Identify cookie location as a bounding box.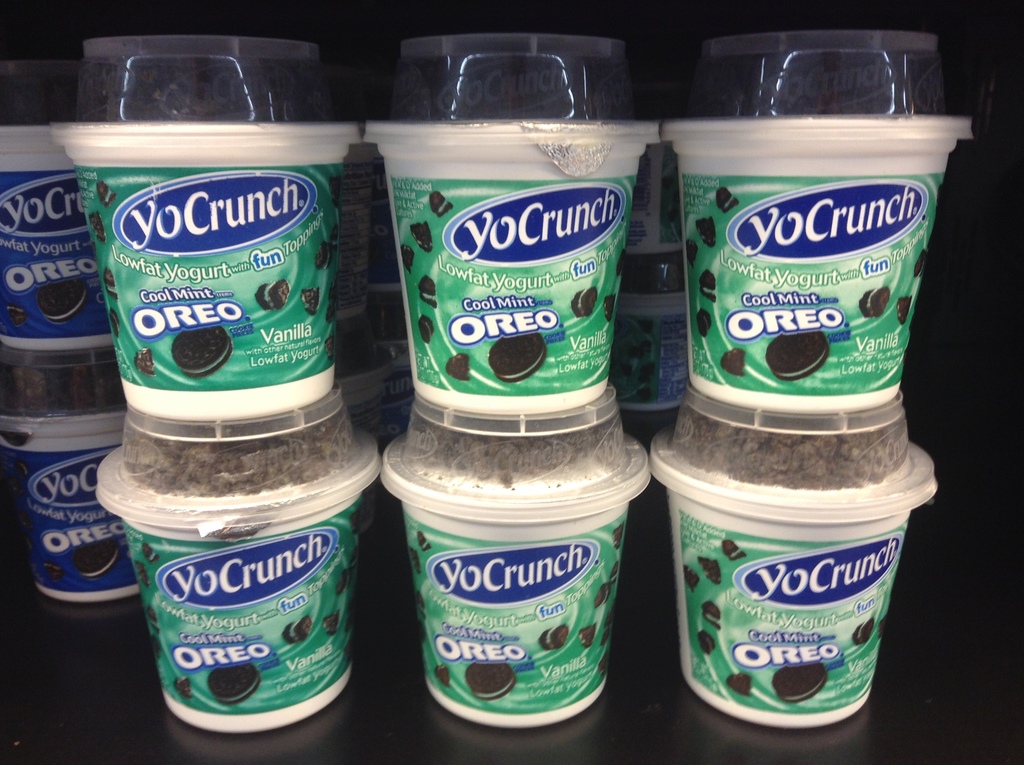
select_region(567, 286, 600, 319).
